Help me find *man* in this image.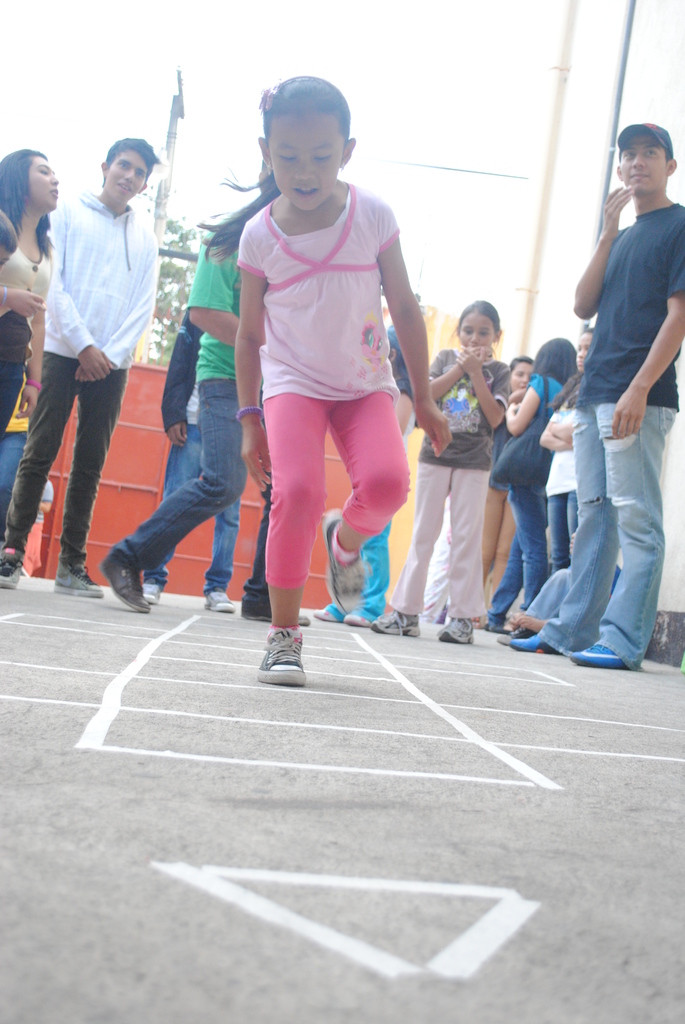
Found it: l=512, t=115, r=684, b=676.
